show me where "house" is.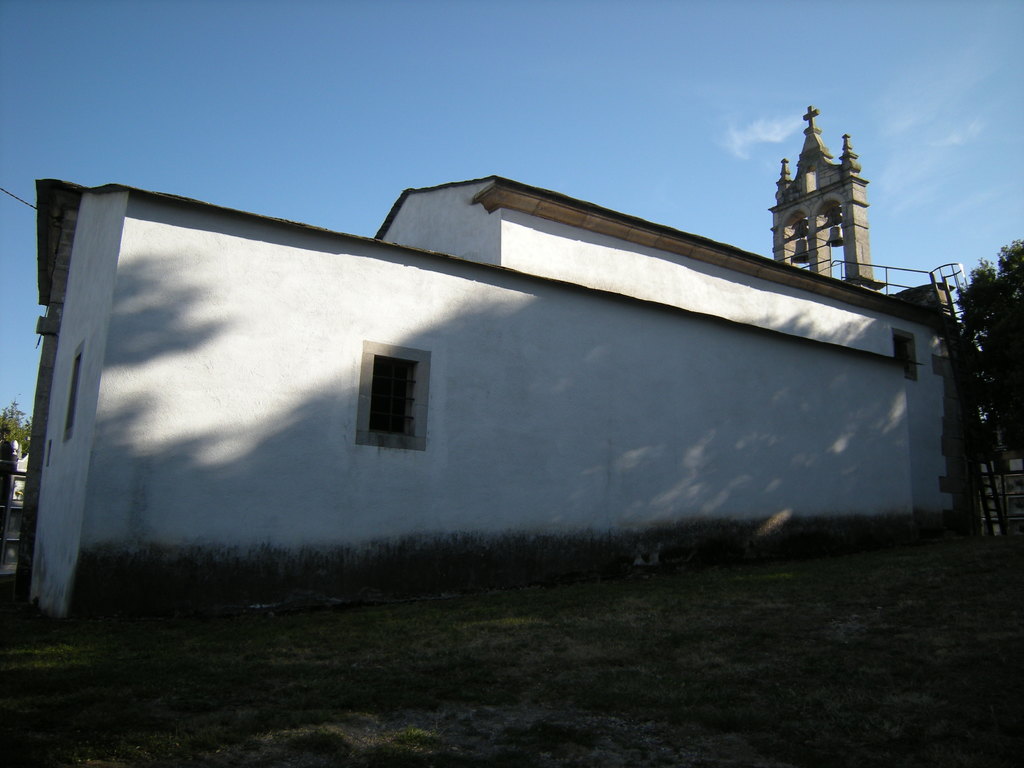
"house" is at (14,100,975,625).
